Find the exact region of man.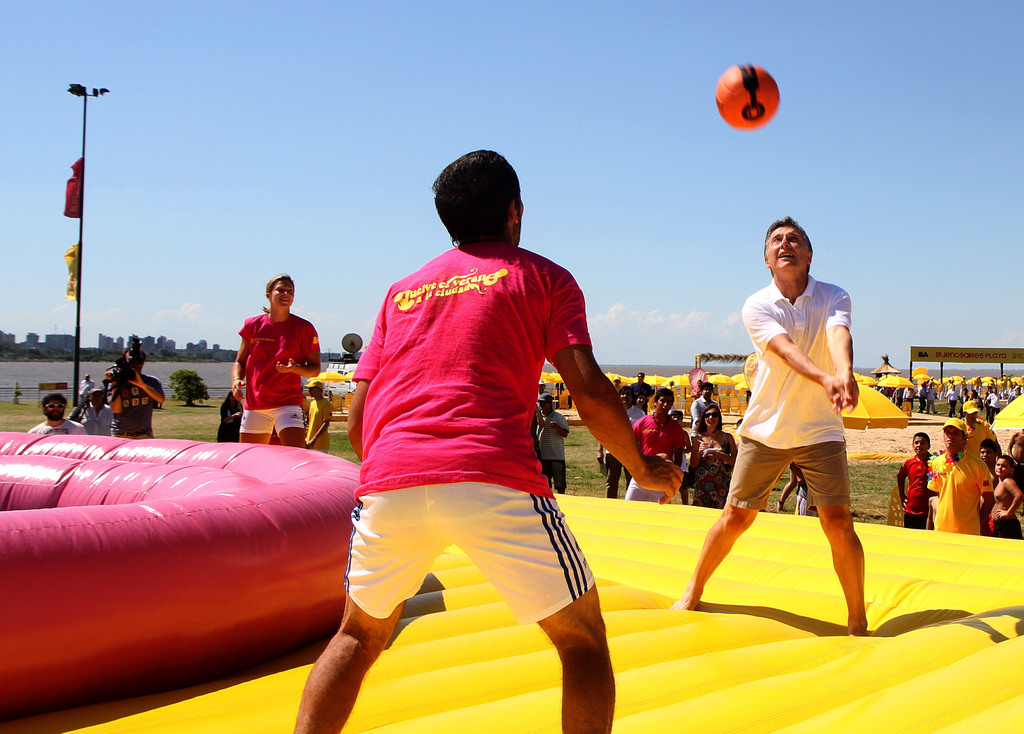
Exact region: [955,395,1007,458].
